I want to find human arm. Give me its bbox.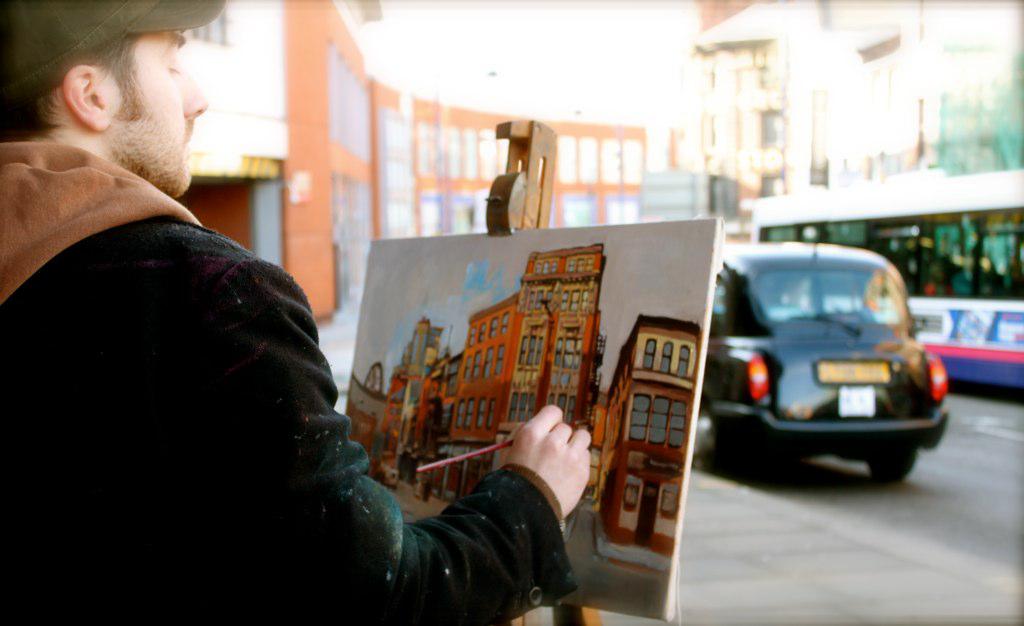
crop(186, 254, 589, 625).
